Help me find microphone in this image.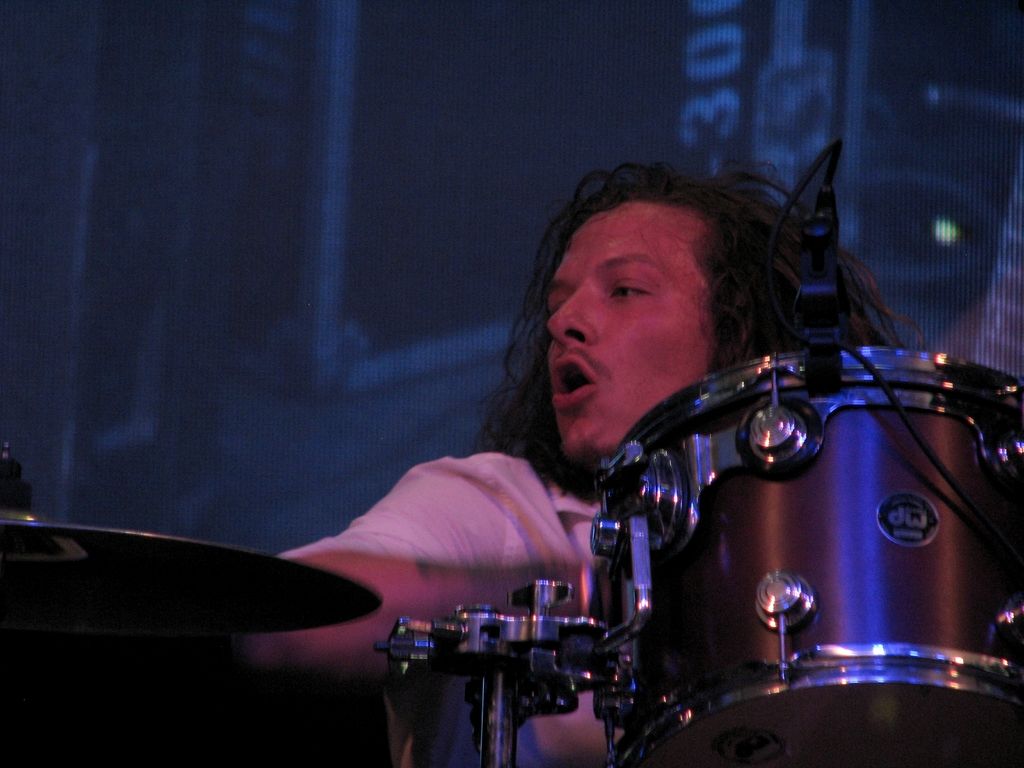
Found it: pyautogui.locateOnScreen(778, 146, 853, 408).
